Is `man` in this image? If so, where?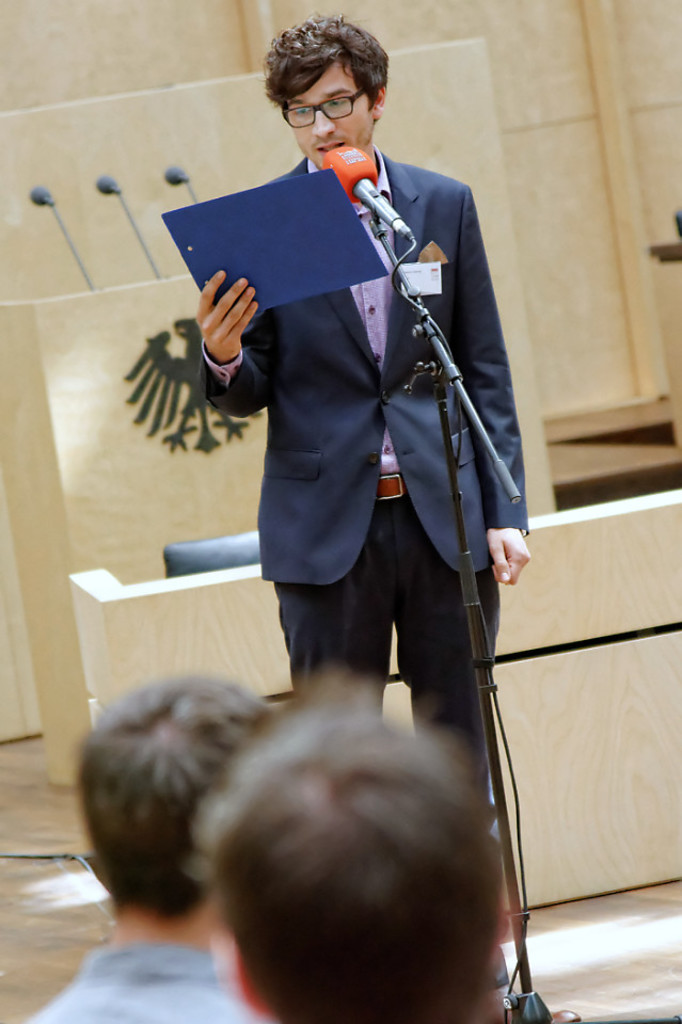
Yes, at BBox(189, 669, 507, 1023).
